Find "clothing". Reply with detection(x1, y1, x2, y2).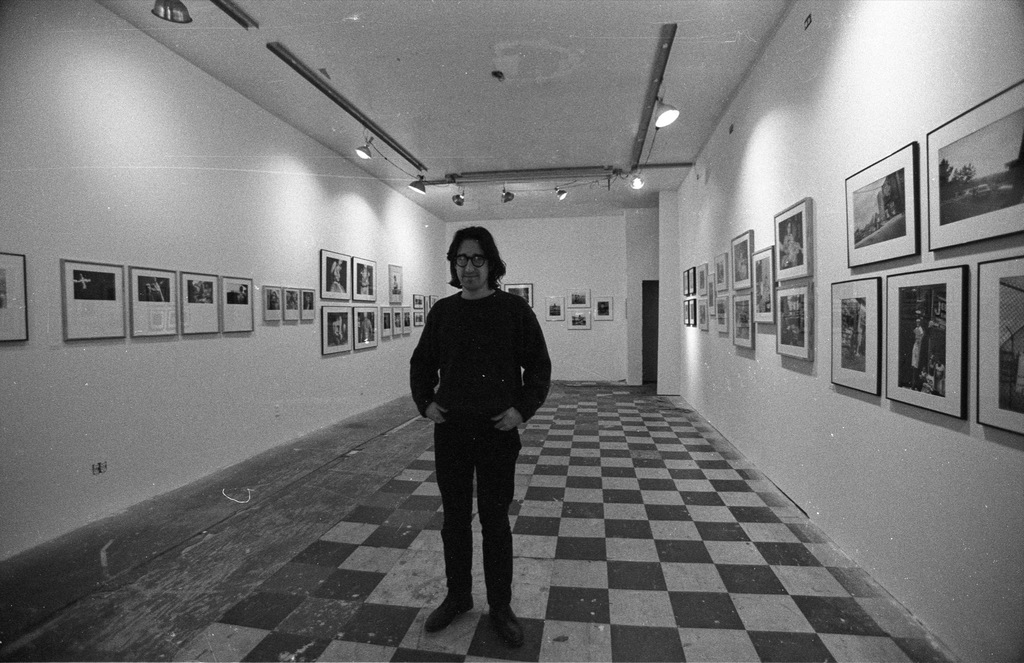
detection(362, 320, 371, 343).
